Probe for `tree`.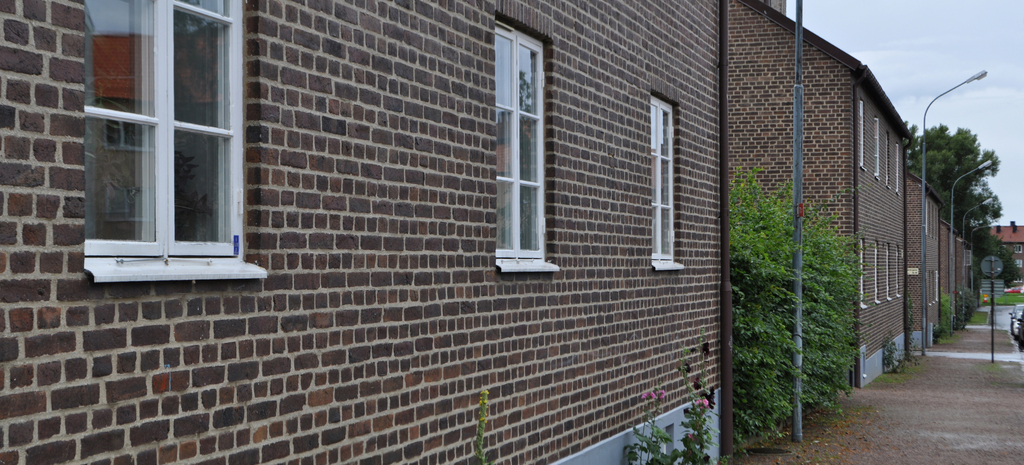
Probe result: bbox(707, 172, 860, 452).
